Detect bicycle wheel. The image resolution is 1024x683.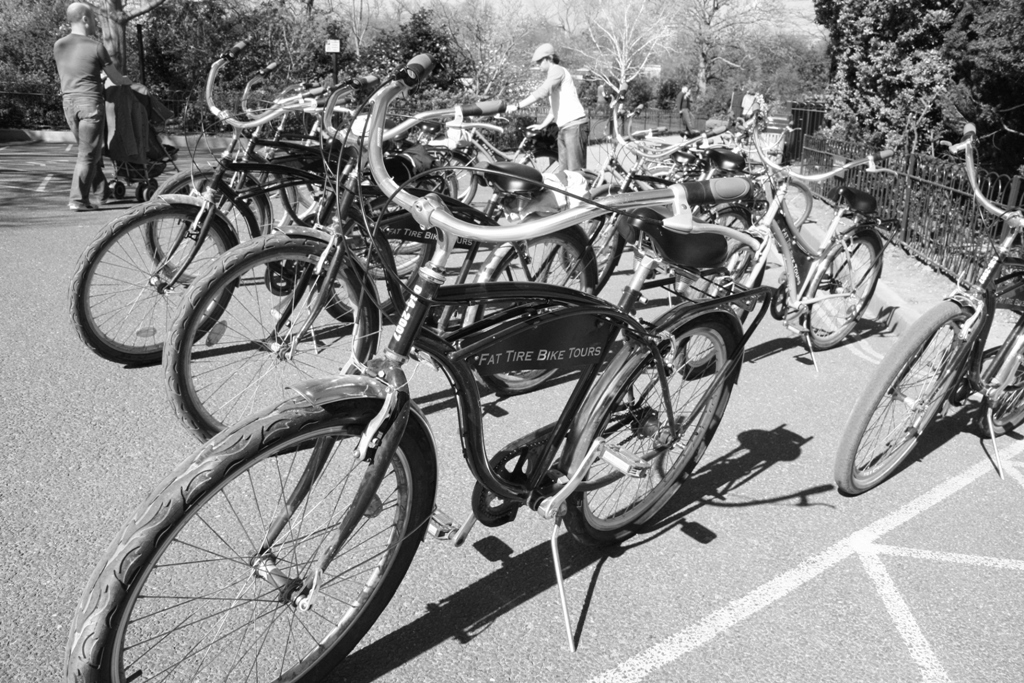
834,290,966,502.
